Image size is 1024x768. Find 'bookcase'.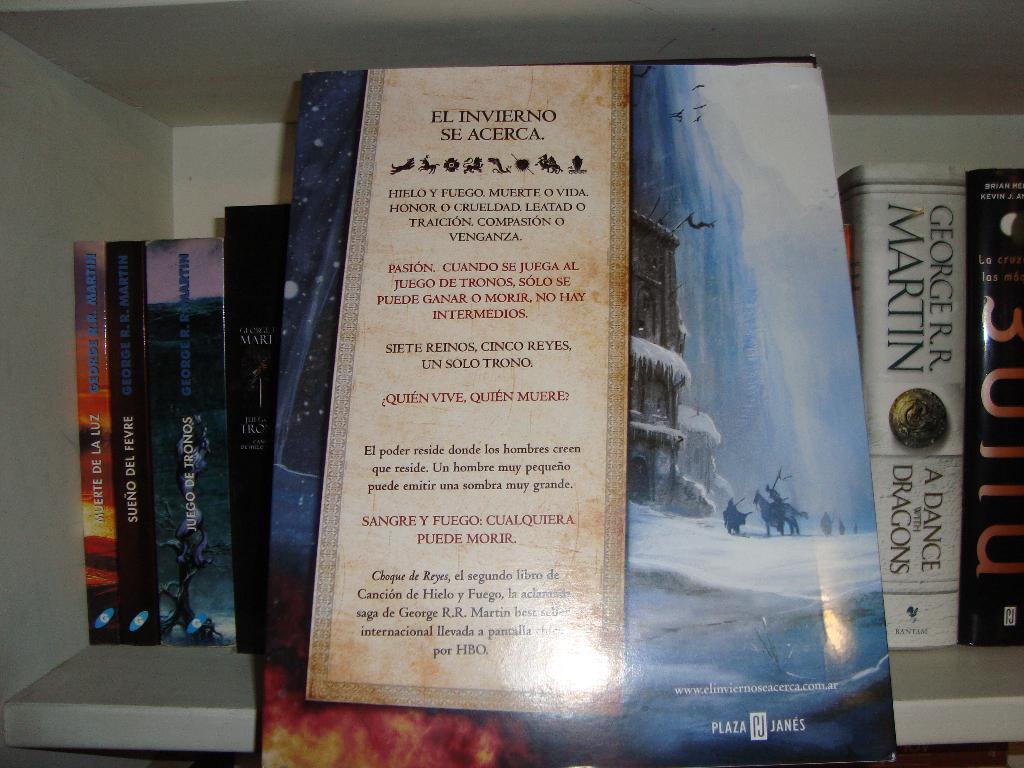
44,60,1023,739.
